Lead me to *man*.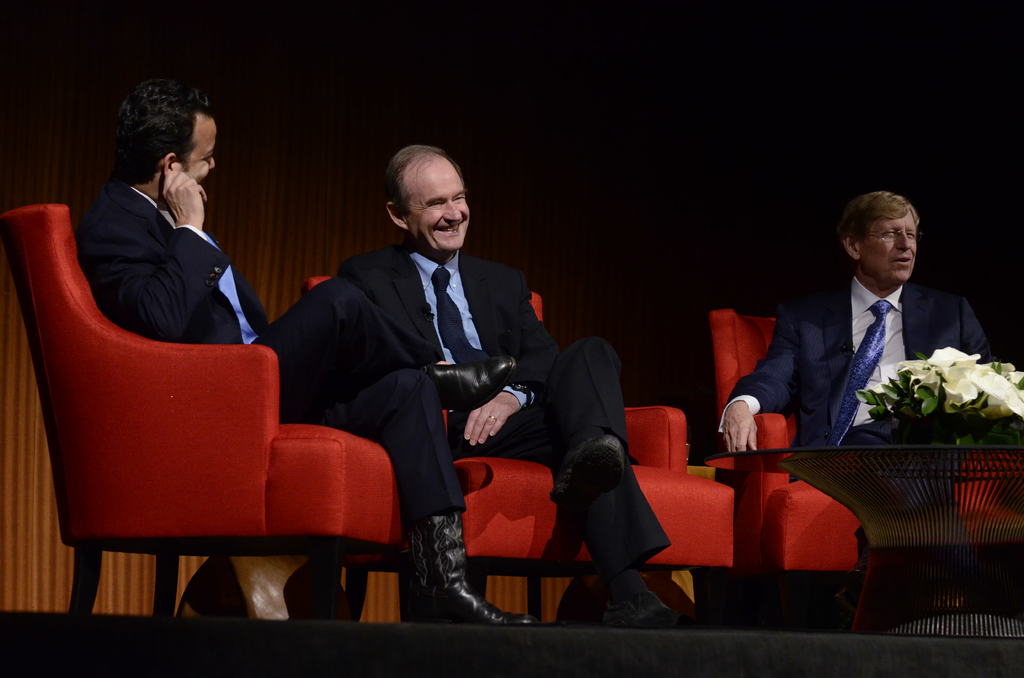
Lead to 335, 144, 684, 629.
